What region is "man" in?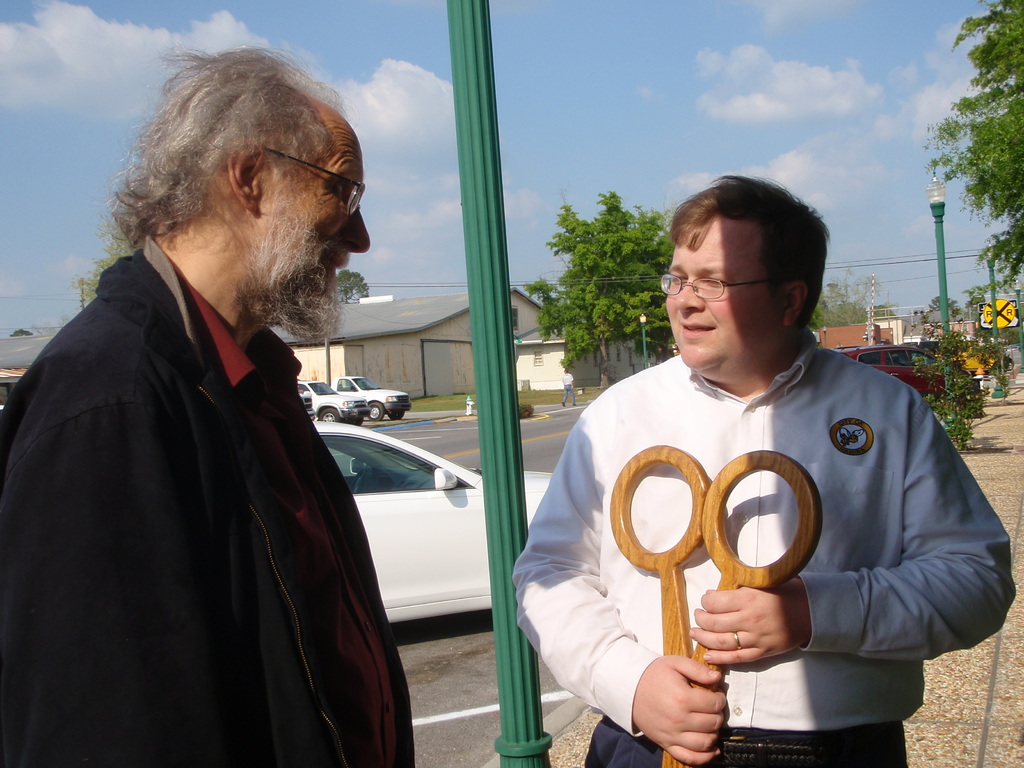
{"x1": 0, "y1": 27, "x2": 417, "y2": 767}.
